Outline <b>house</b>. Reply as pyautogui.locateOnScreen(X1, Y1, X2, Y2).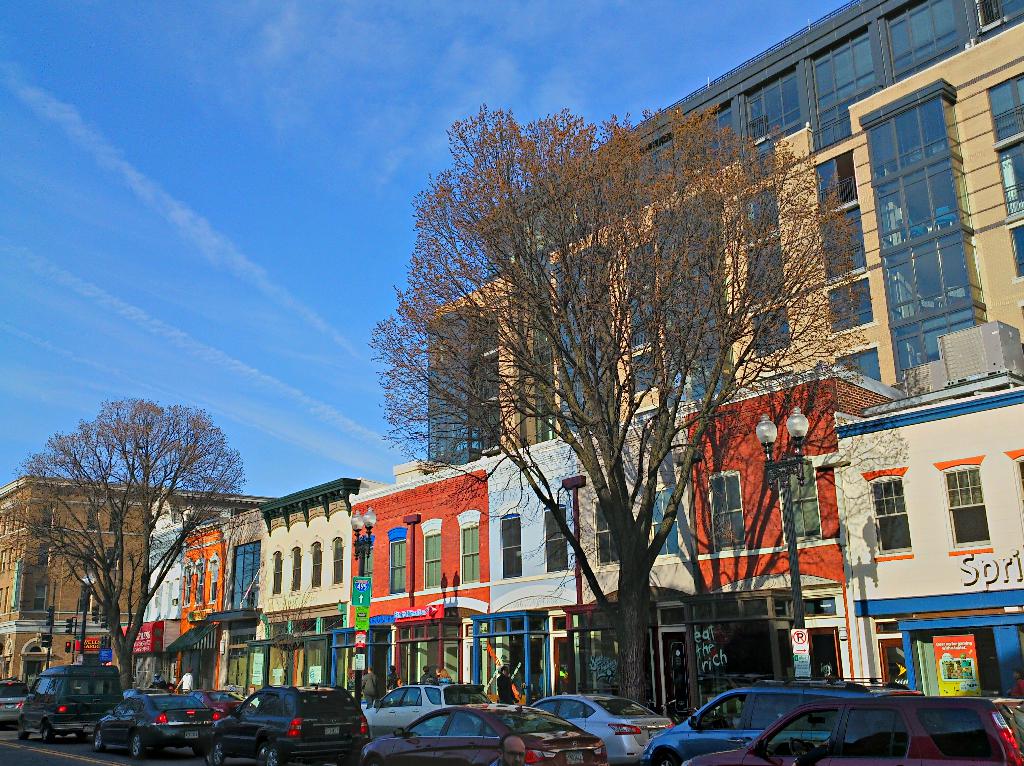
pyautogui.locateOnScreen(531, 128, 854, 445).
